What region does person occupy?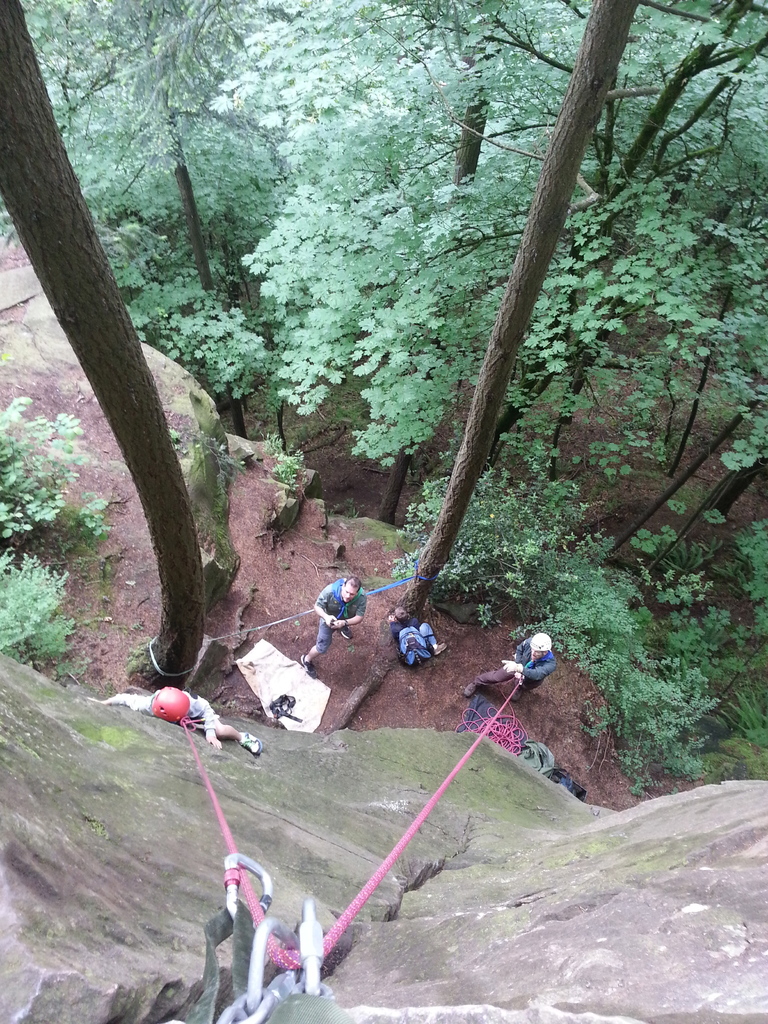
x1=385, y1=612, x2=448, y2=655.
